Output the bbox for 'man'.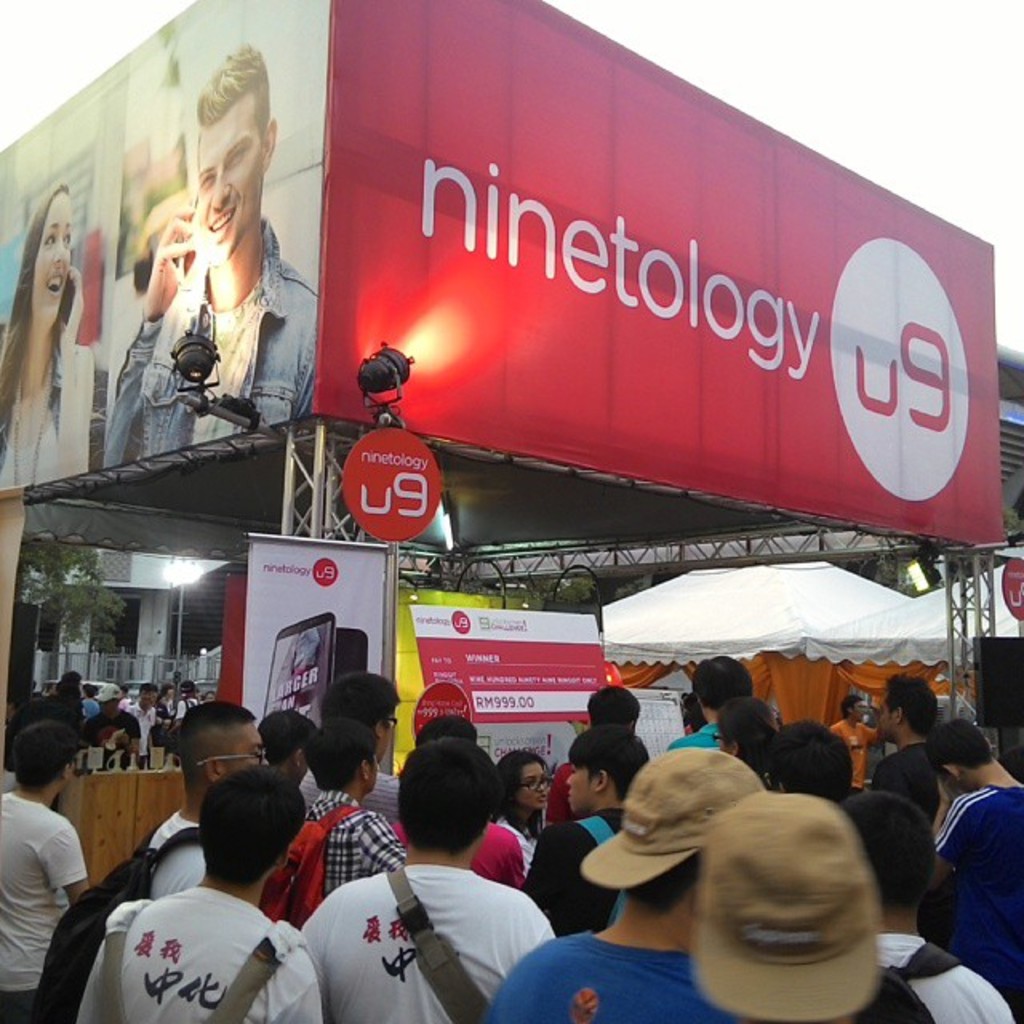
x1=270 y1=715 x2=406 y2=915.
